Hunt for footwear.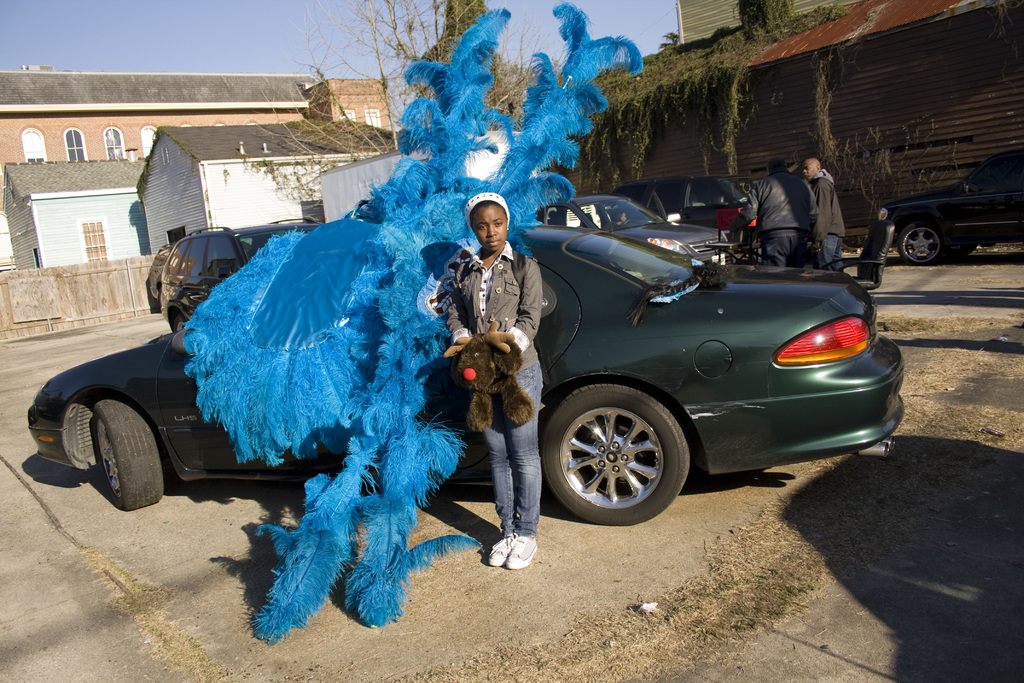
Hunted down at <bbox>477, 522, 540, 583</bbox>.
